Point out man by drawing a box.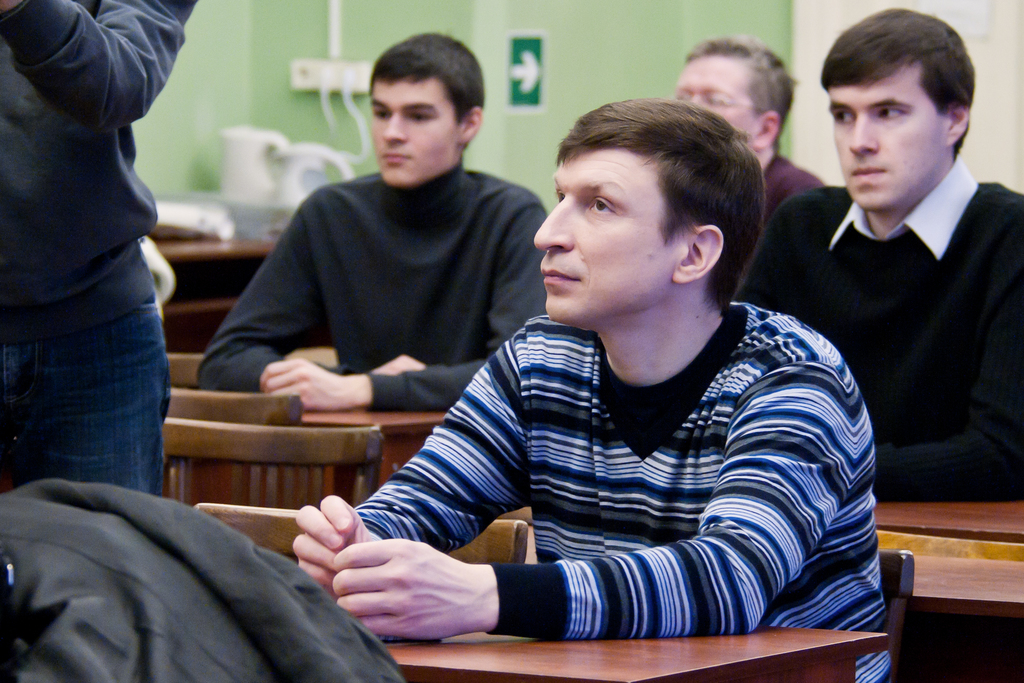
detection(670, 41, 824, 285).
